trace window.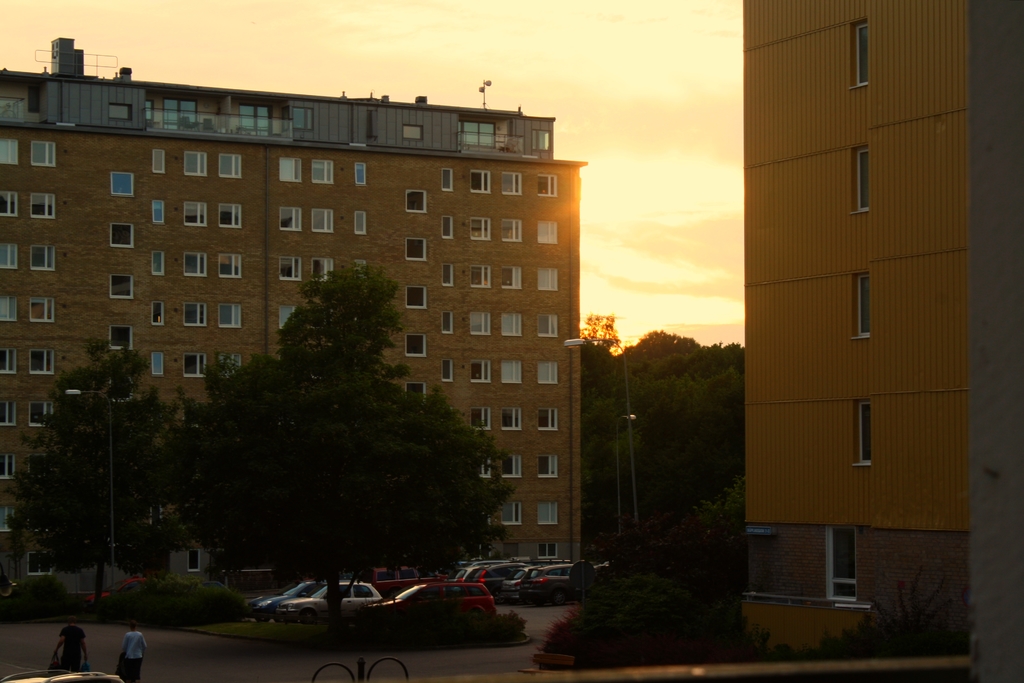
Traced to l=853, t=22, r=869, b=83.
